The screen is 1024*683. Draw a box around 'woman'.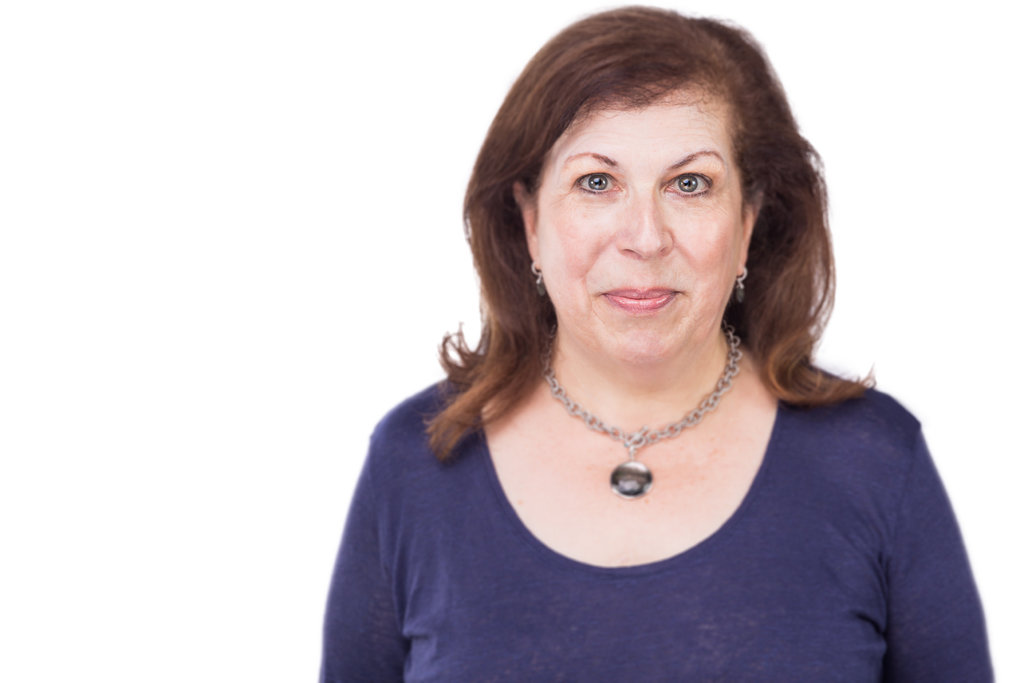
bbox=(358, 32, 941, 666).
